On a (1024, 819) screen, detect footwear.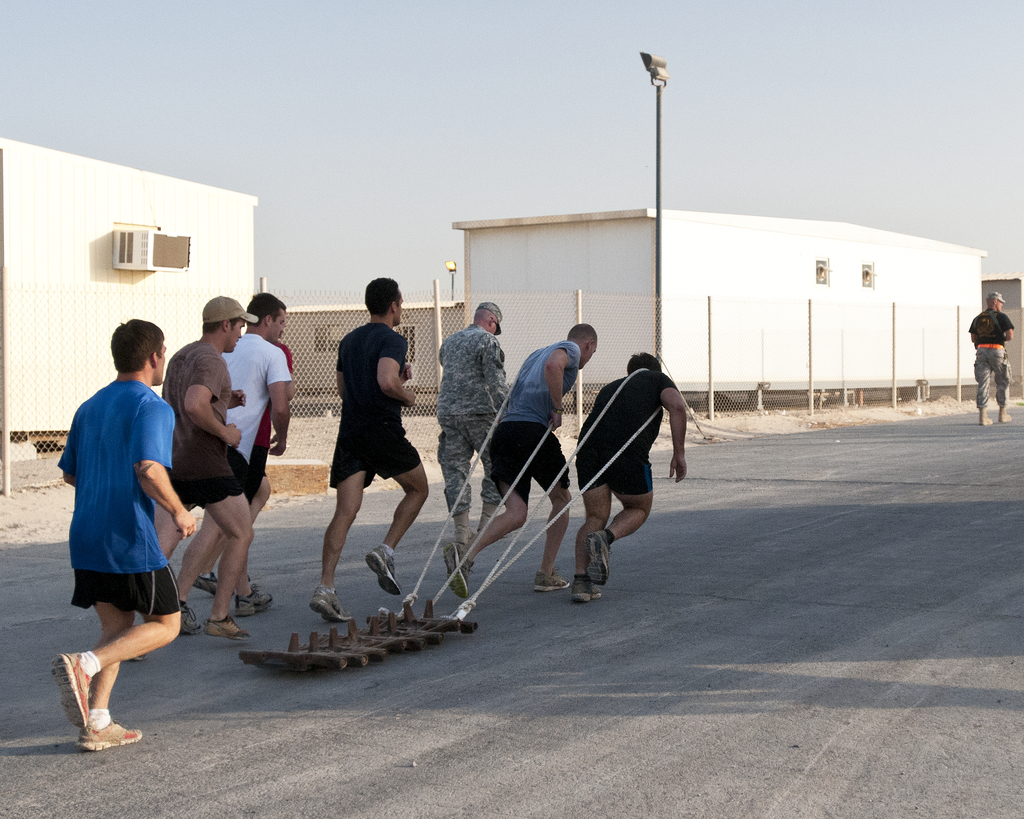
(left=228, top=591, right=284, bottom=619).
